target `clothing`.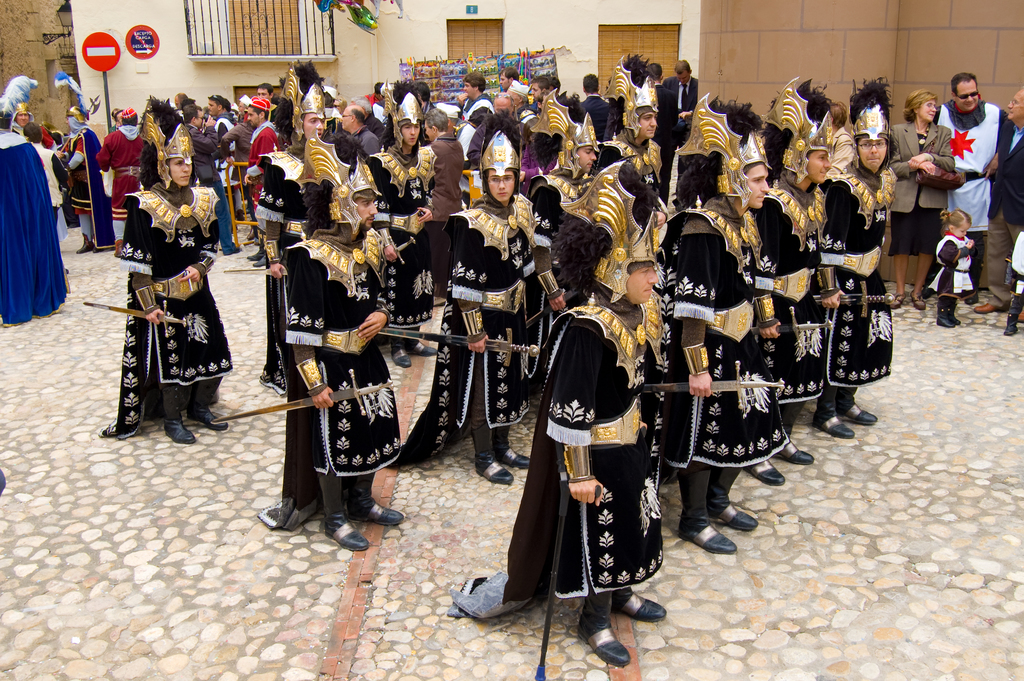
Target region: box(4, 126, 61, 318).
